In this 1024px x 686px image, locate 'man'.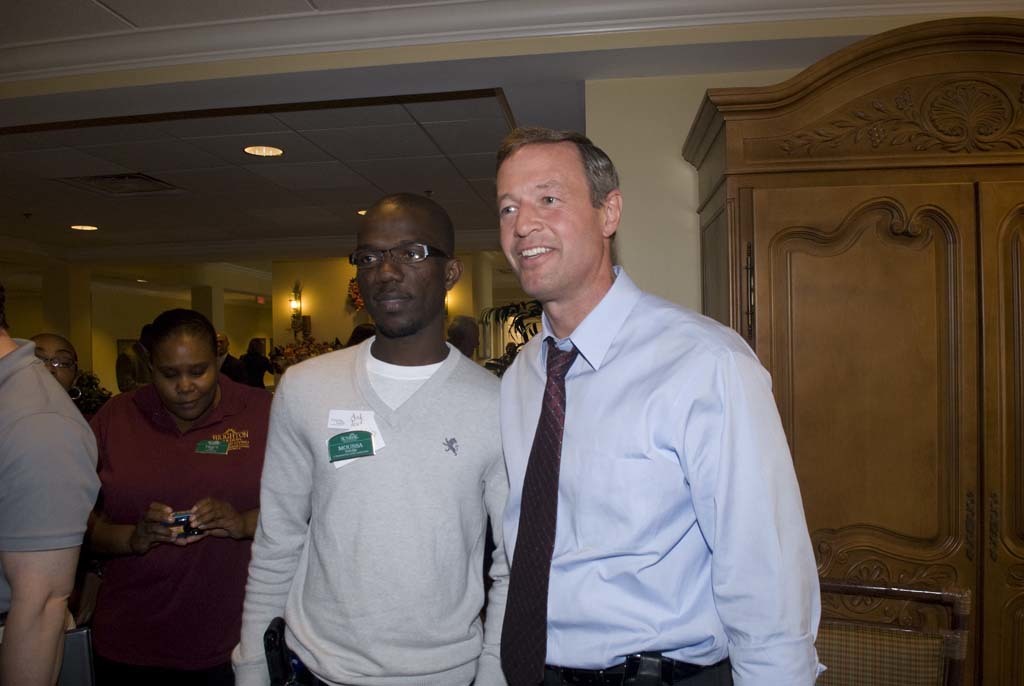
Bounding box: detection(214, 331, 250, 383).
